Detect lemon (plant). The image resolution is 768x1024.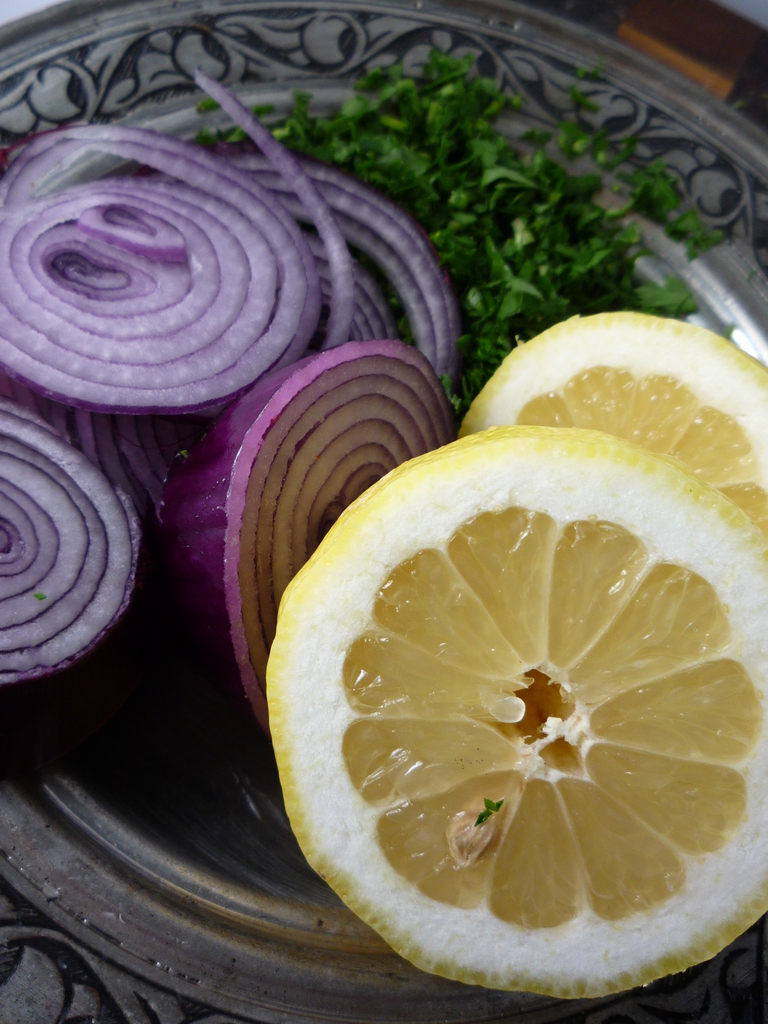
detection(470, 314, 767, 529).
